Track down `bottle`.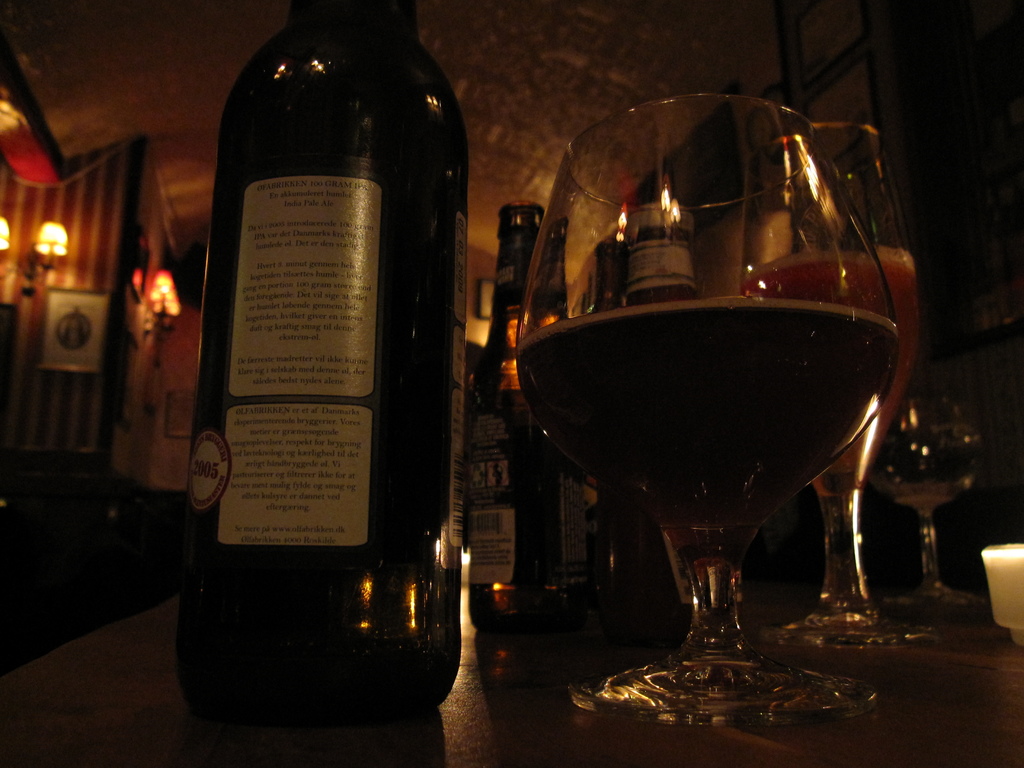
Tracked to detection(598, 202, 741, 650).
